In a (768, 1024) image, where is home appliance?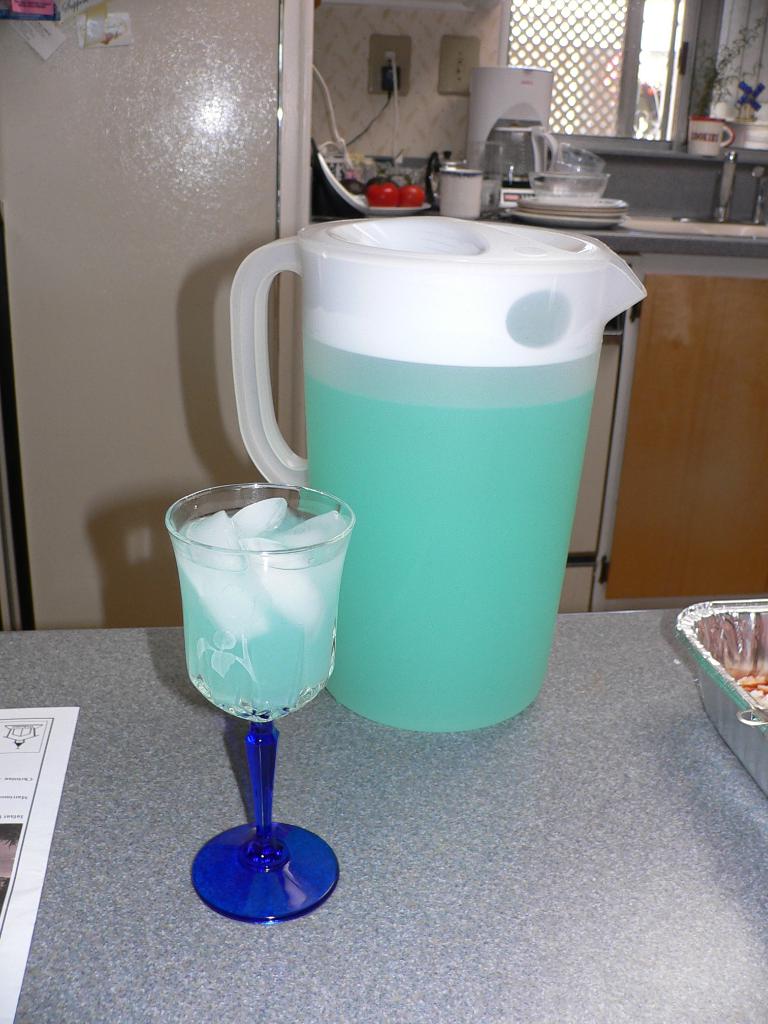
bbox=[465, 66, 556, 213].
